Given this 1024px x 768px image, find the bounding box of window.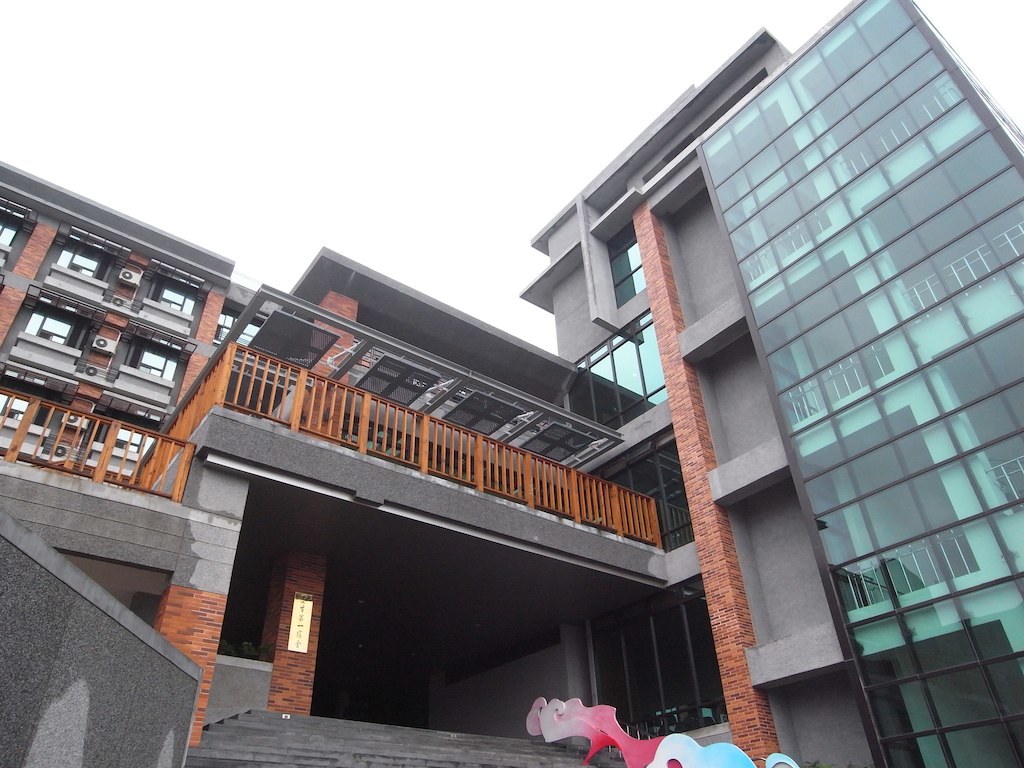
(x1=0, y1=393, x2=31, y2=415).
